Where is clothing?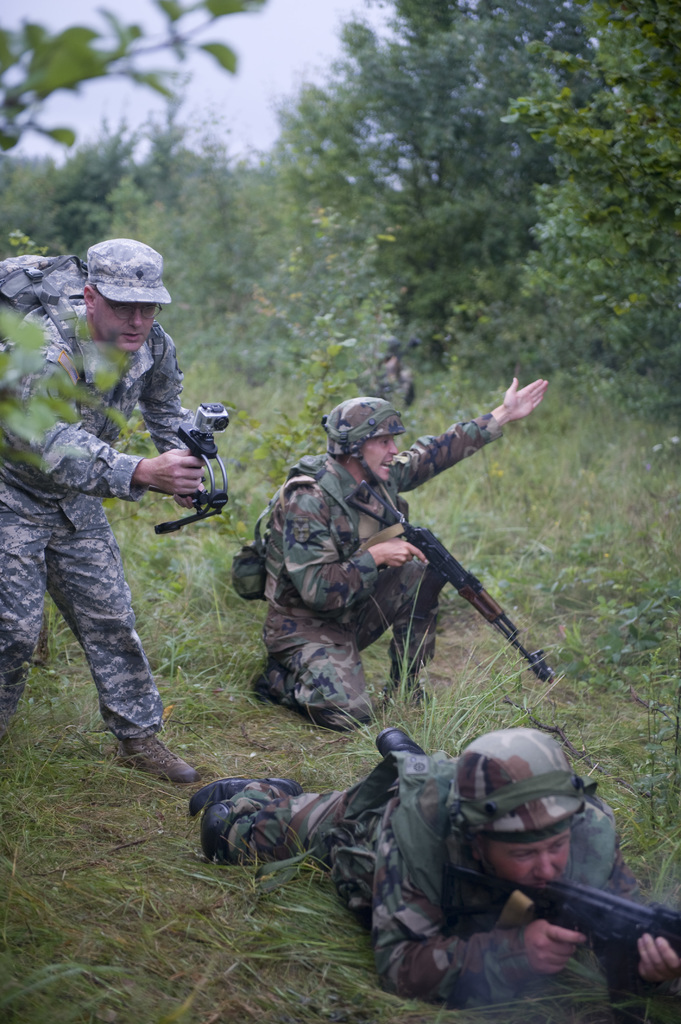
l=230, t=385, r=539, b=726.
